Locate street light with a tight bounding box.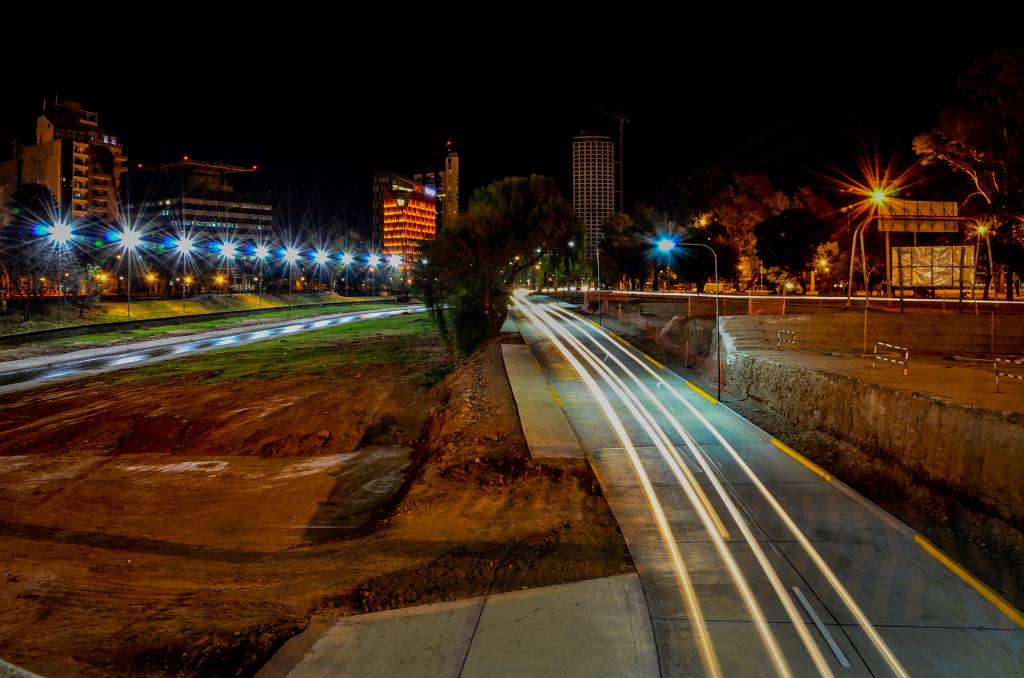
box(342, 249, 353, 302).
